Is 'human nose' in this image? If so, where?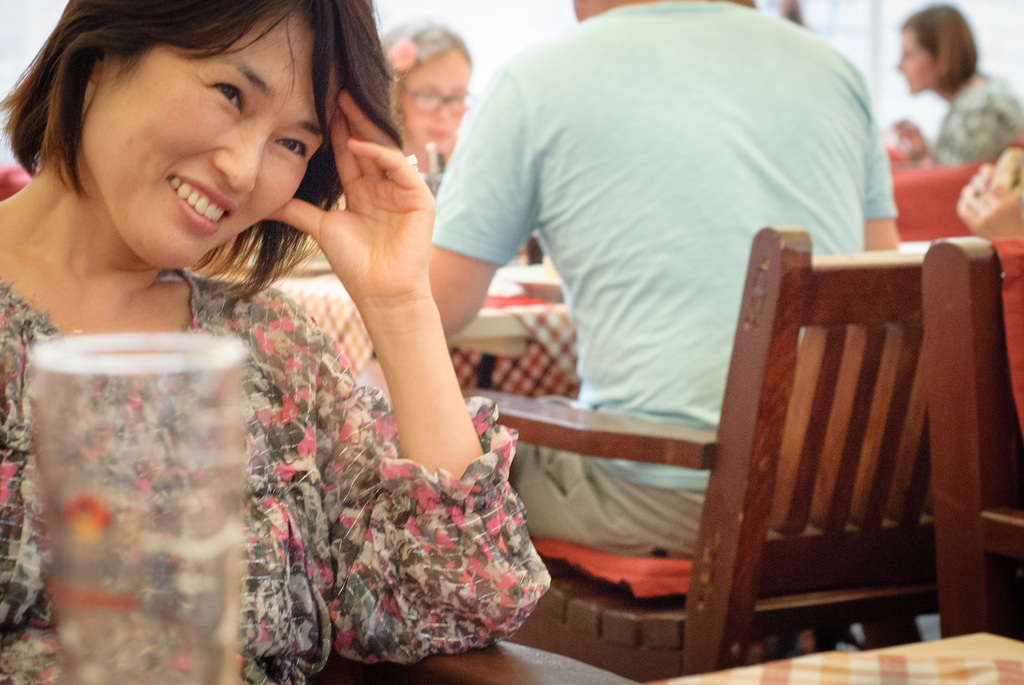
Yes, at [431,93,452,125].
